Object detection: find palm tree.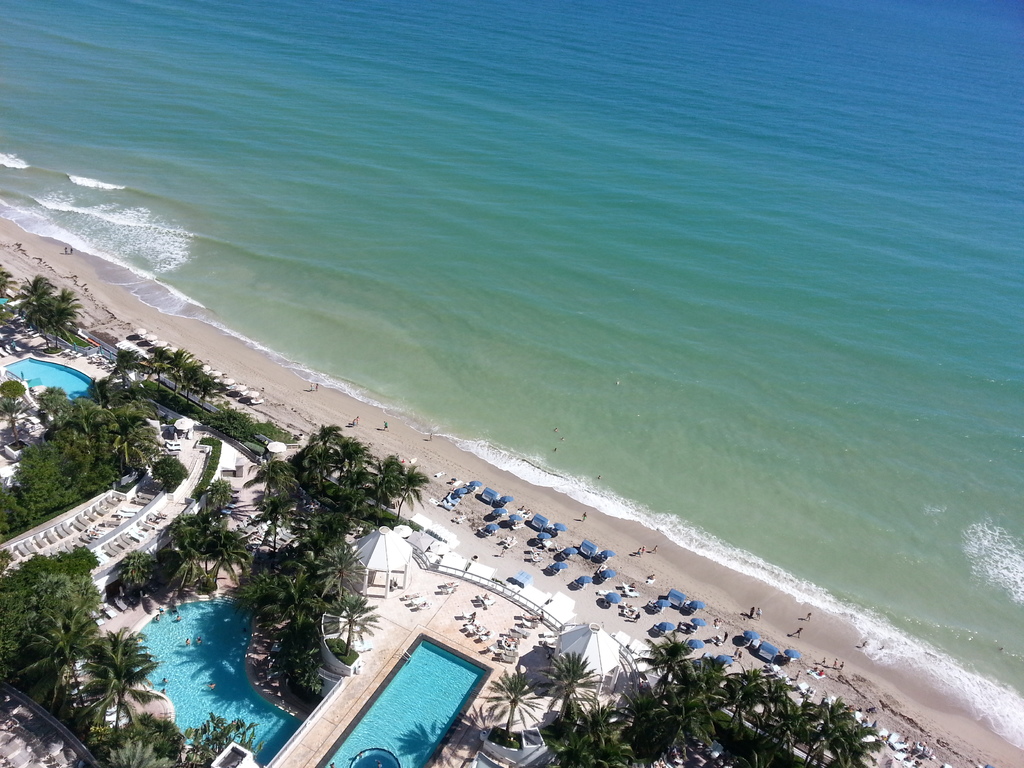
box=[663, 667, 715, 708].
